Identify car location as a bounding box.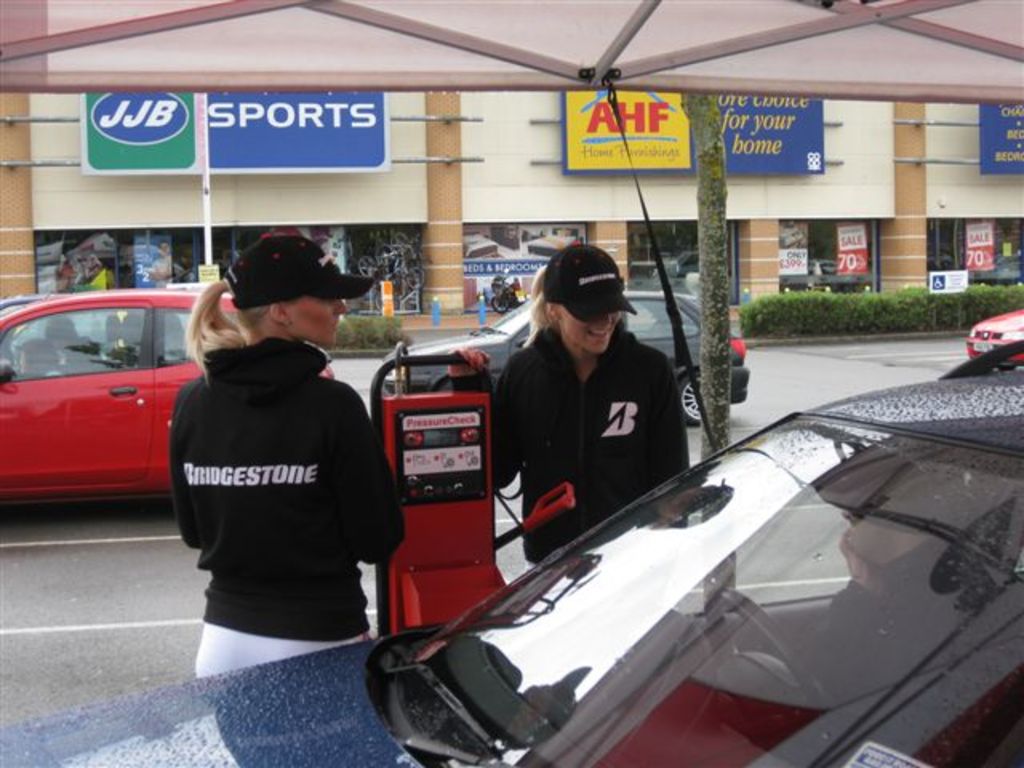
<box>0,293,70,358</box>.
